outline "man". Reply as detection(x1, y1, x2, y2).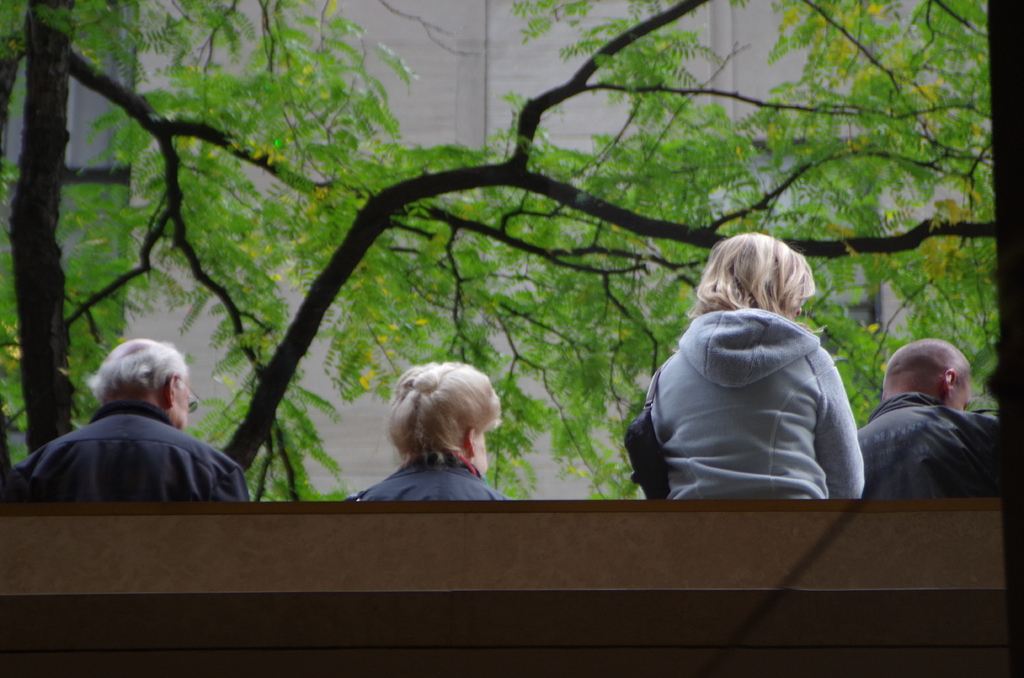
detection(22, 338, 273, 522).
